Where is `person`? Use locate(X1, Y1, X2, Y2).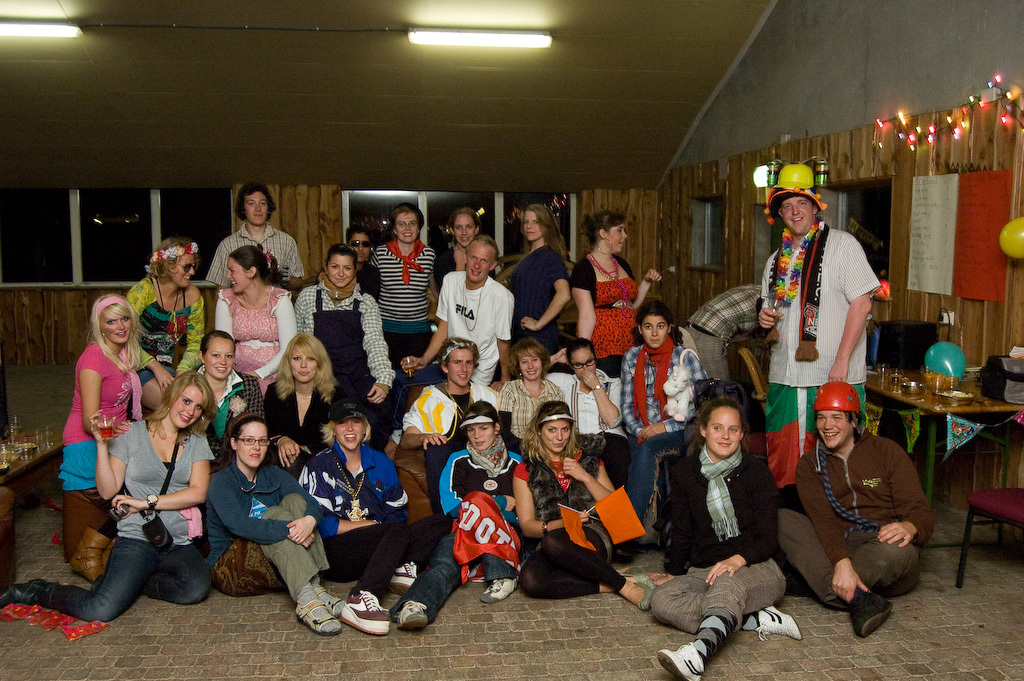
locate(681, 286, 767, 381).
